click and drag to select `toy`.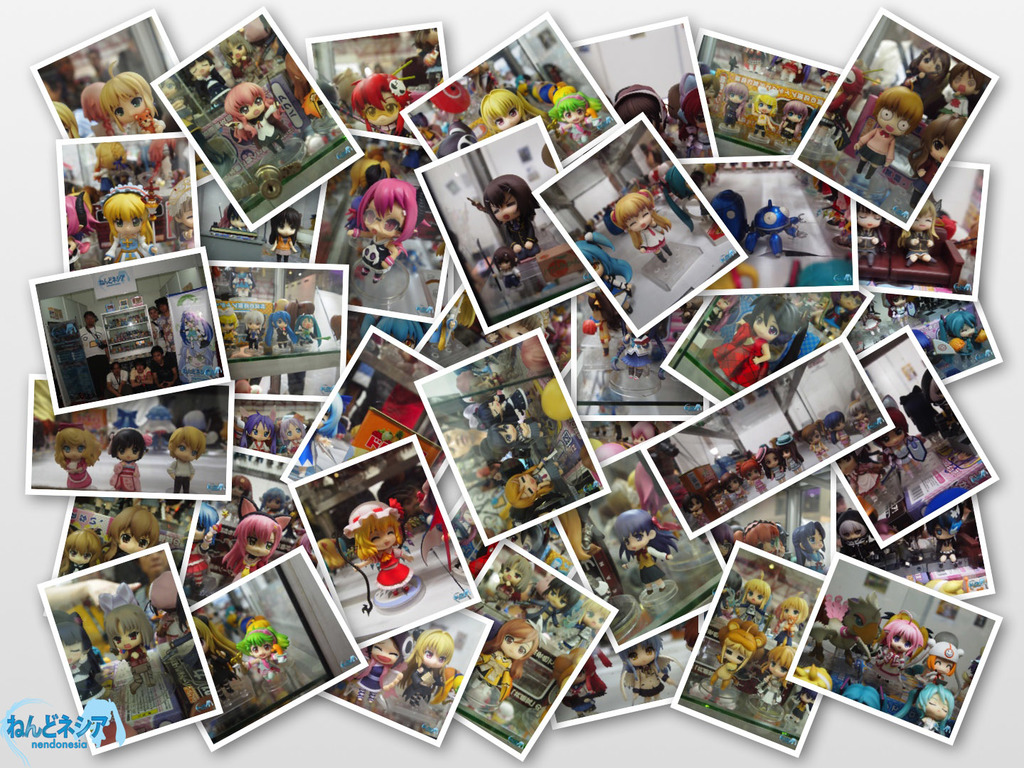
Selection: (776, 102, 811, 149).
